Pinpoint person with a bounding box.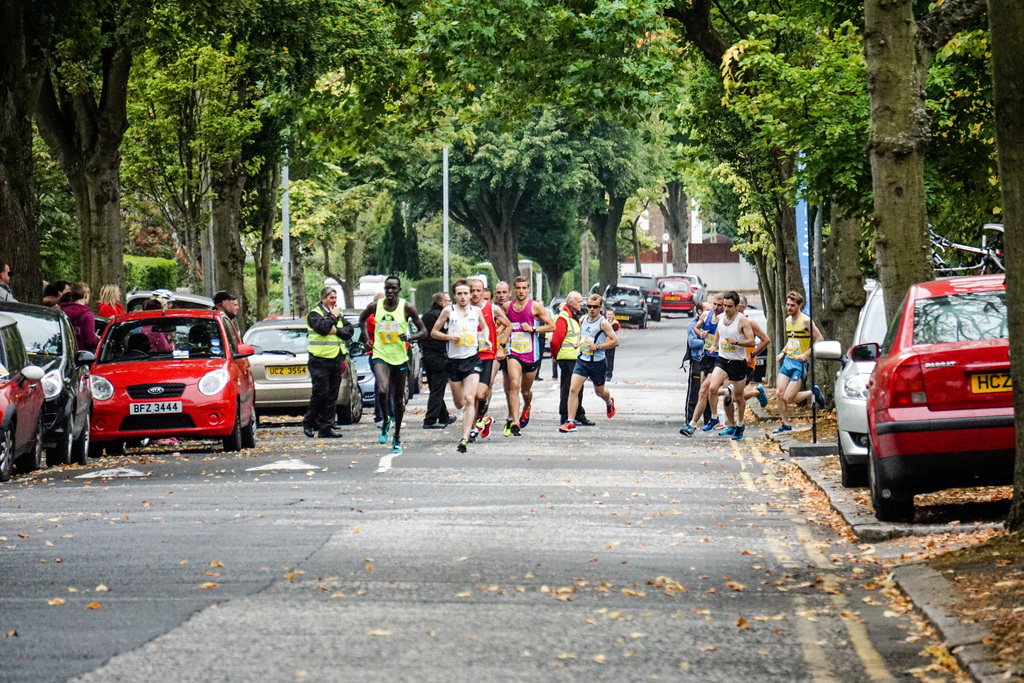
x1=465, y1=277, x2=509, y2=429.
